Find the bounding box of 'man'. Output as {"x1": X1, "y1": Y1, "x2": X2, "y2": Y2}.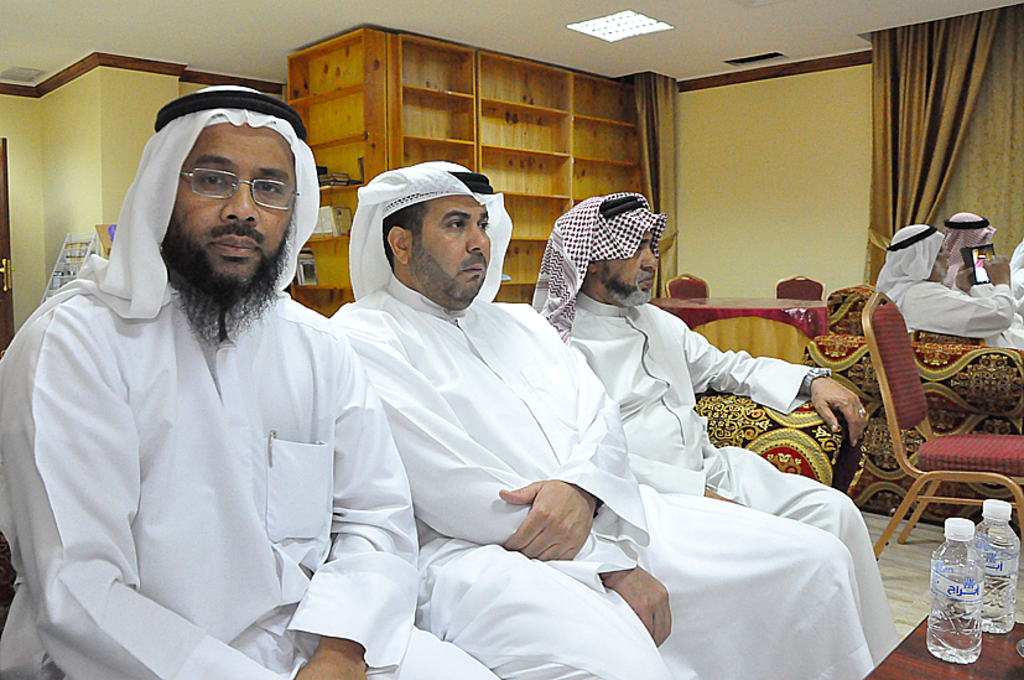
{"x1": 941, "y1": 208, "x2": 1023, "y2": 323}.
